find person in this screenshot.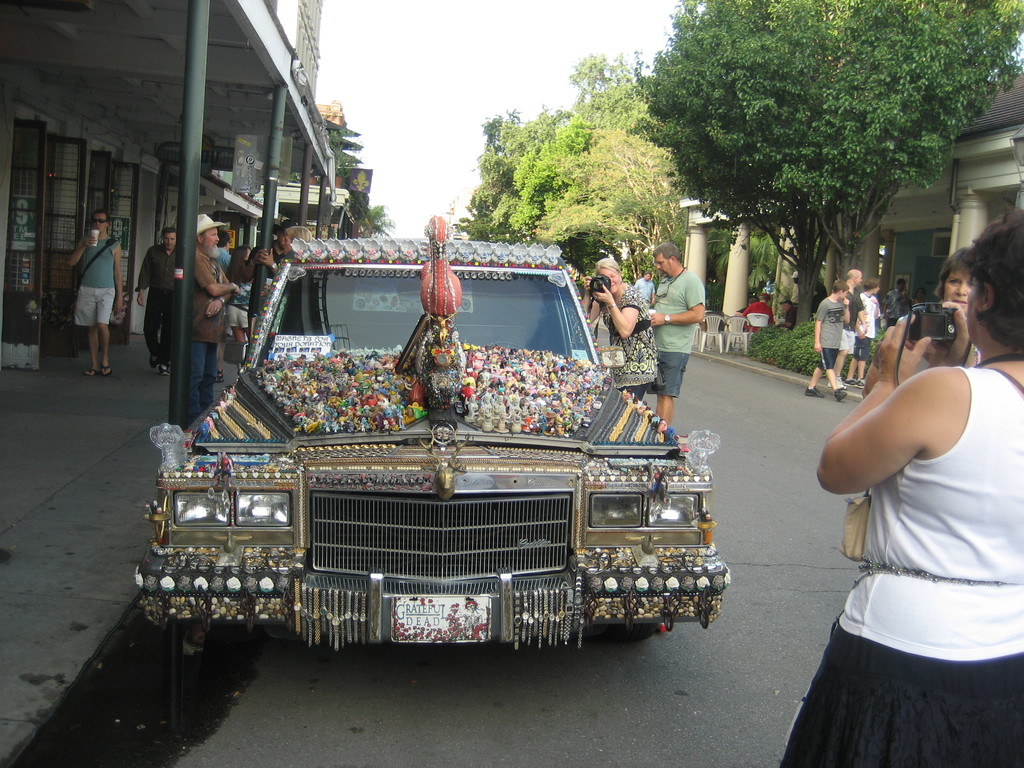
The bounding box for person is Rect(238, 216, 299, 289).
